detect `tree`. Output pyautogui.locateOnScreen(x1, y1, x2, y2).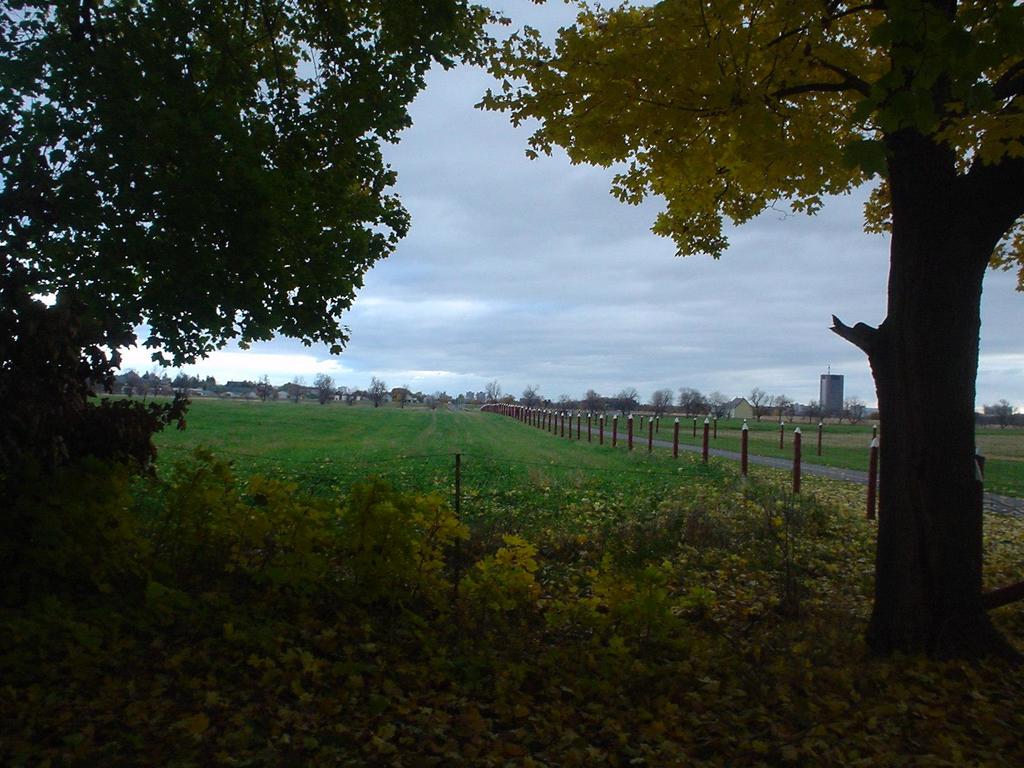
pyautogui.locateOnScreen(309, 371, 340, 407).
